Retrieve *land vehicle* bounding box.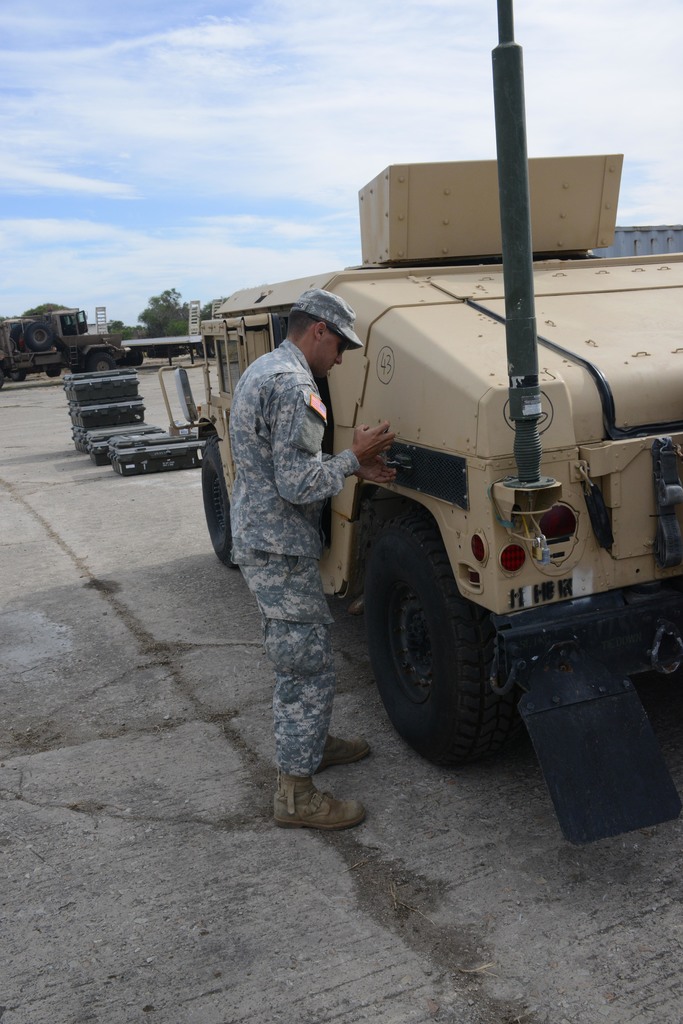
Bounding box: box=[0, 319, 63, 383].
